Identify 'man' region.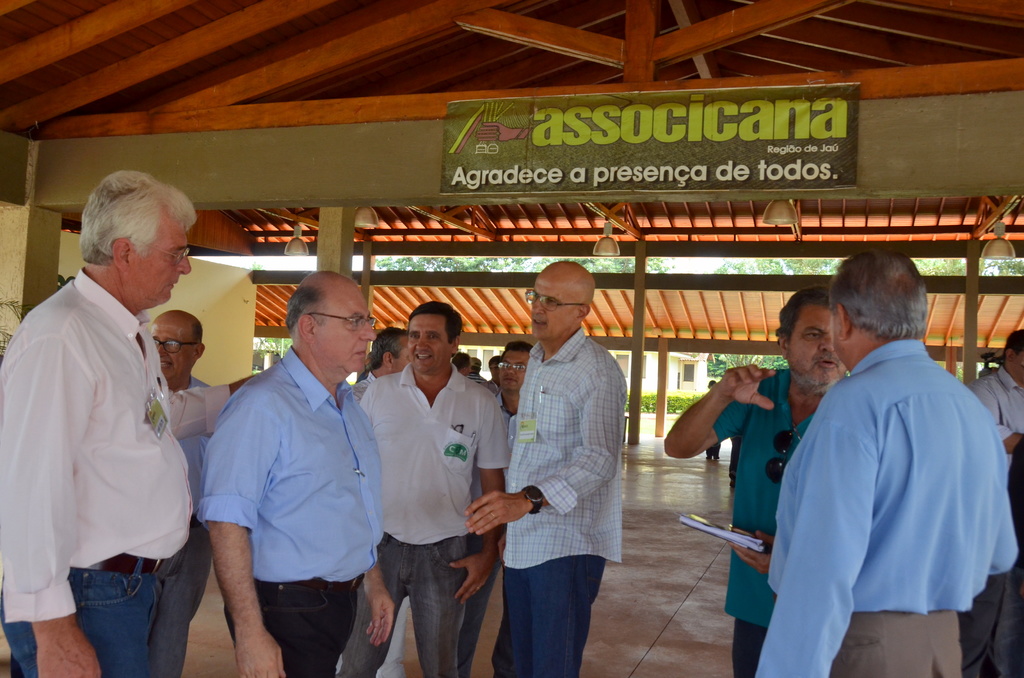
Region: {"x1": 346, "y1": 323, "x2": 409, "y2": 412}.
